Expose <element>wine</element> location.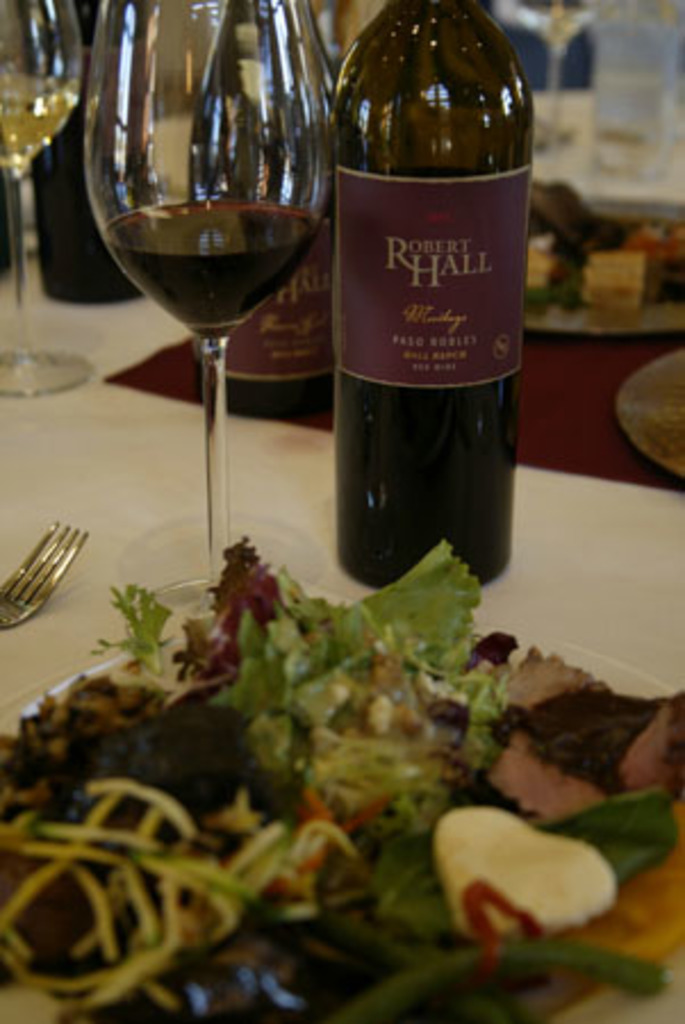
Exposed at <bbox>100, 200, 330, 335</bbox>.
